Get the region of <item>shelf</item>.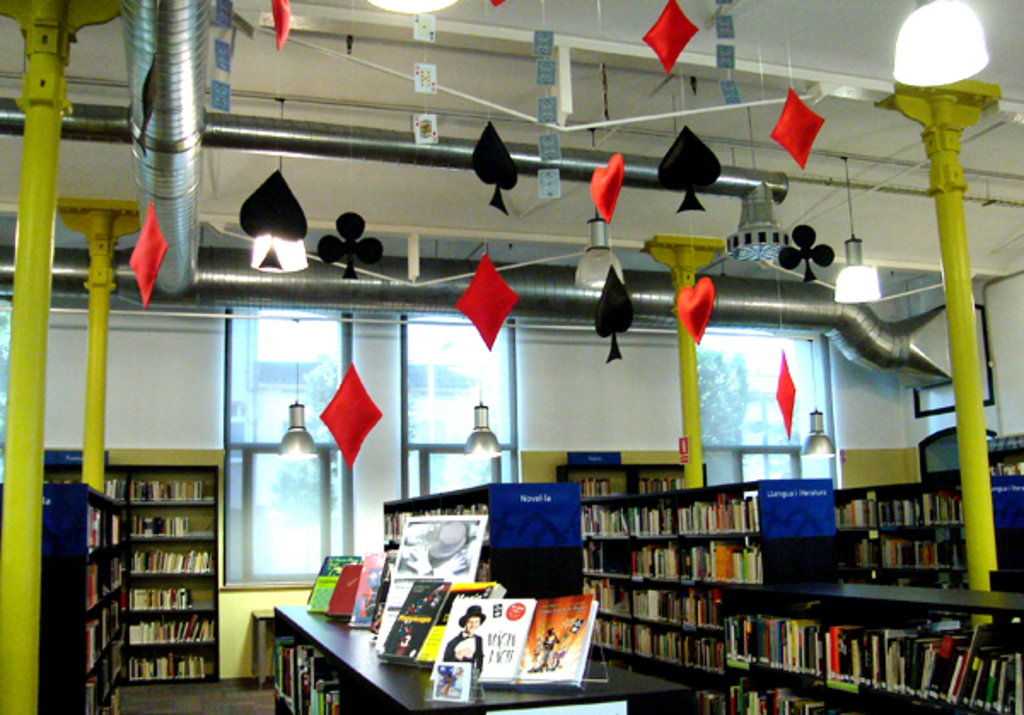
94 553 135 607.
